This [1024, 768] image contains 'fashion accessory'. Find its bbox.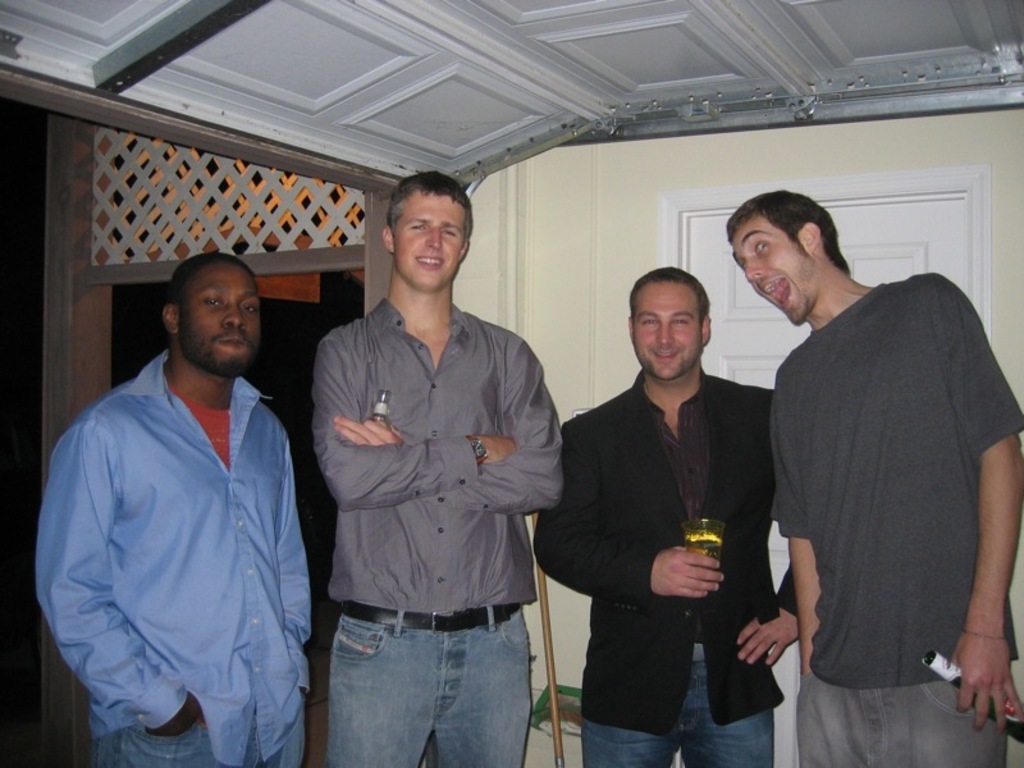
bbox(959, 628, 1012, 641).
